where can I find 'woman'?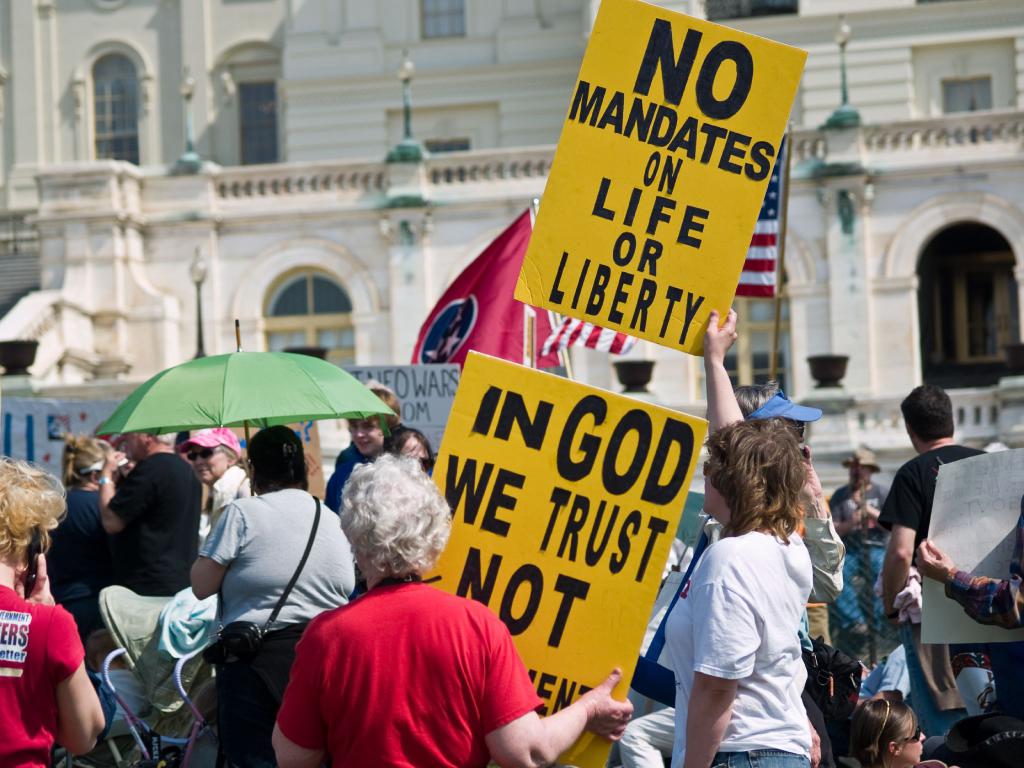
You can find it at l=664, t=307, r=813, b=767.
